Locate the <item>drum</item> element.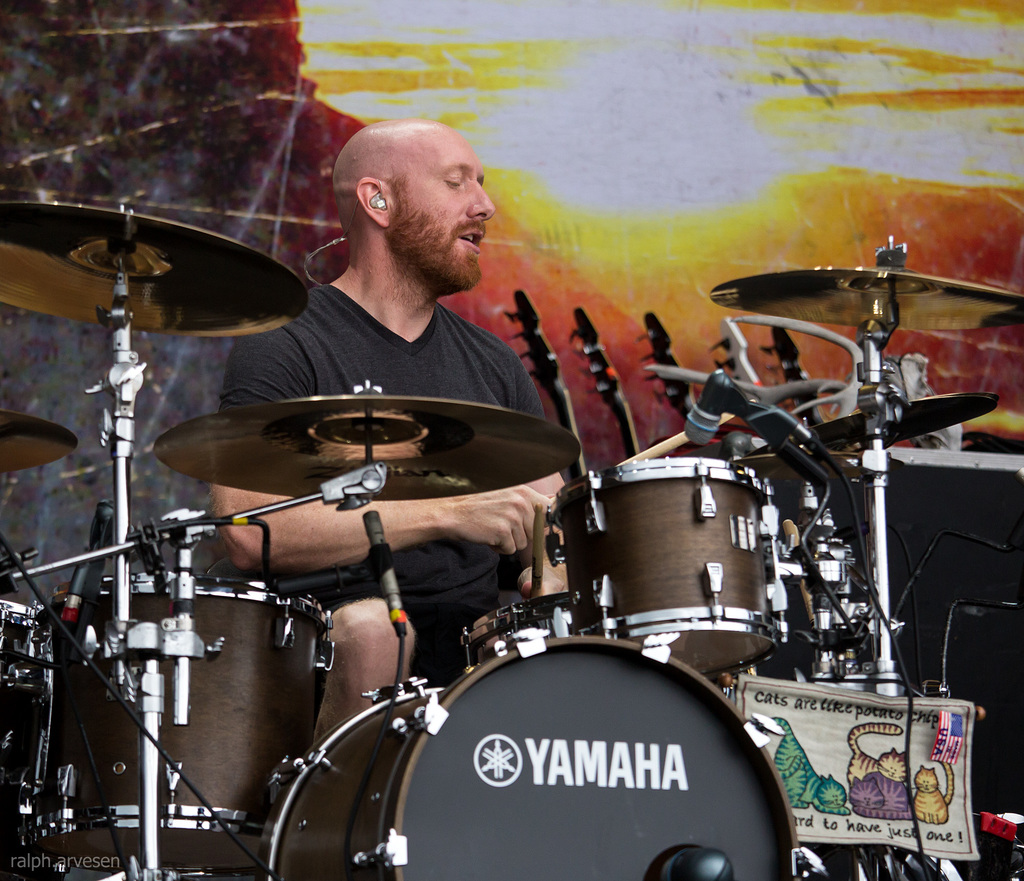
Element bbox: detection(264, 638, 795, 880).
